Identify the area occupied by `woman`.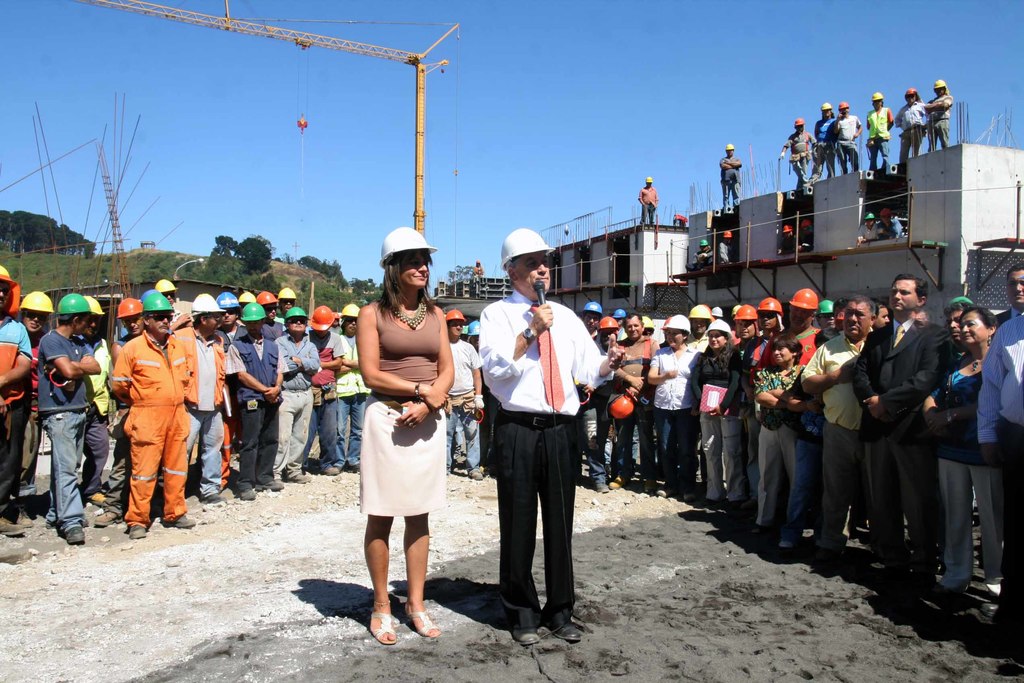
Area: {"x1": 685, "y1": 320, "x2": 742, "y2": 514}.
